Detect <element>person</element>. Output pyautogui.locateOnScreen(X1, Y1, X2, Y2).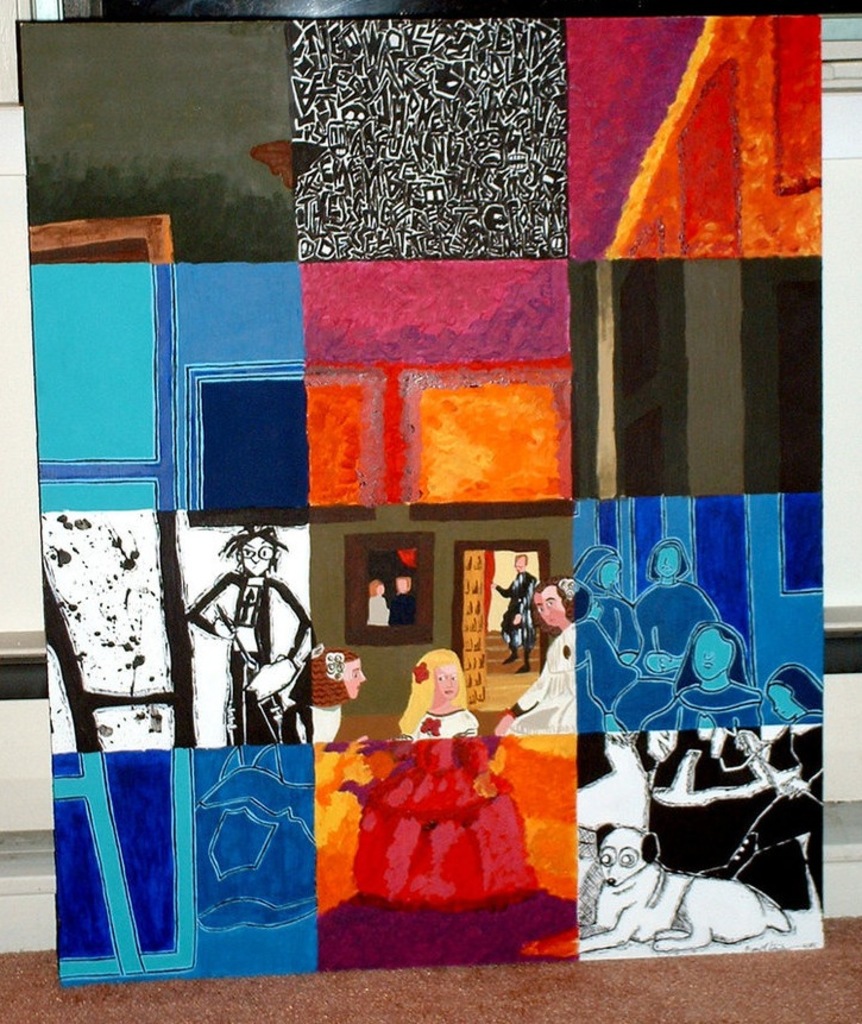
pyautogui.locateOnScreen(492, 572, 578, 733).
